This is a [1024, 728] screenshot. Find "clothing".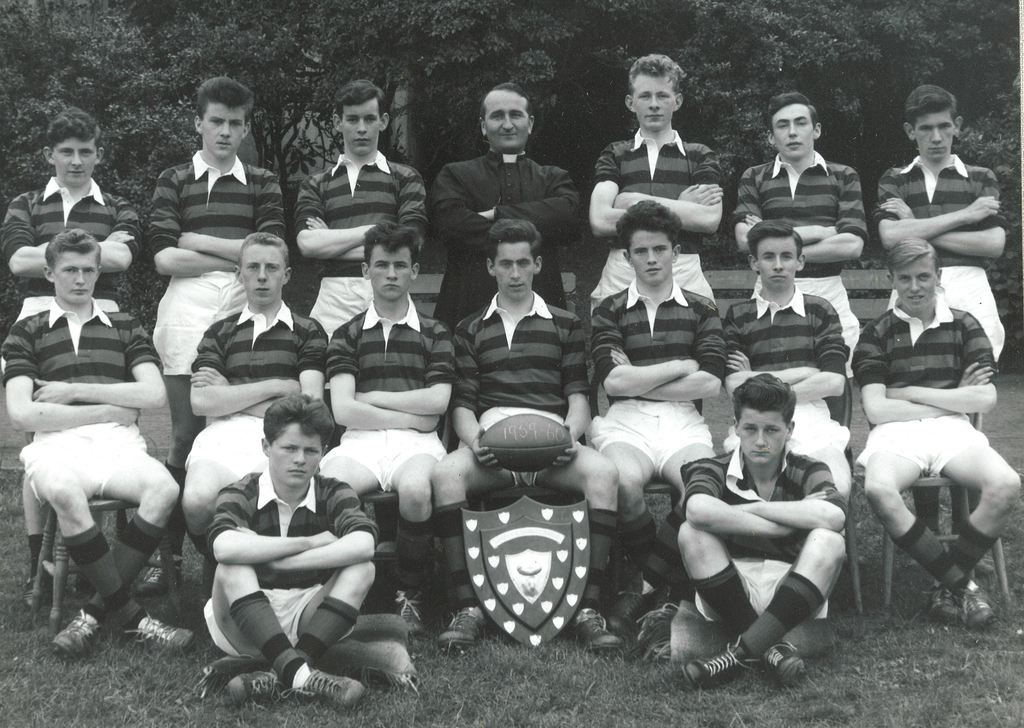
Bounding box: [x1=454, y1=290, x2=591, y2=490].
